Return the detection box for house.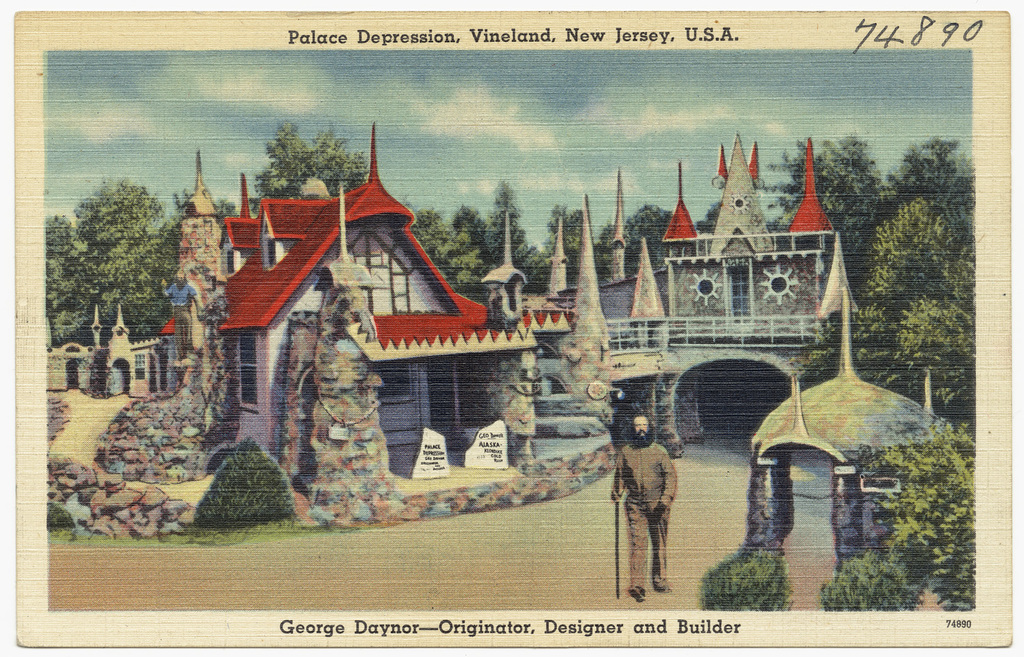
214 190 301 469.
